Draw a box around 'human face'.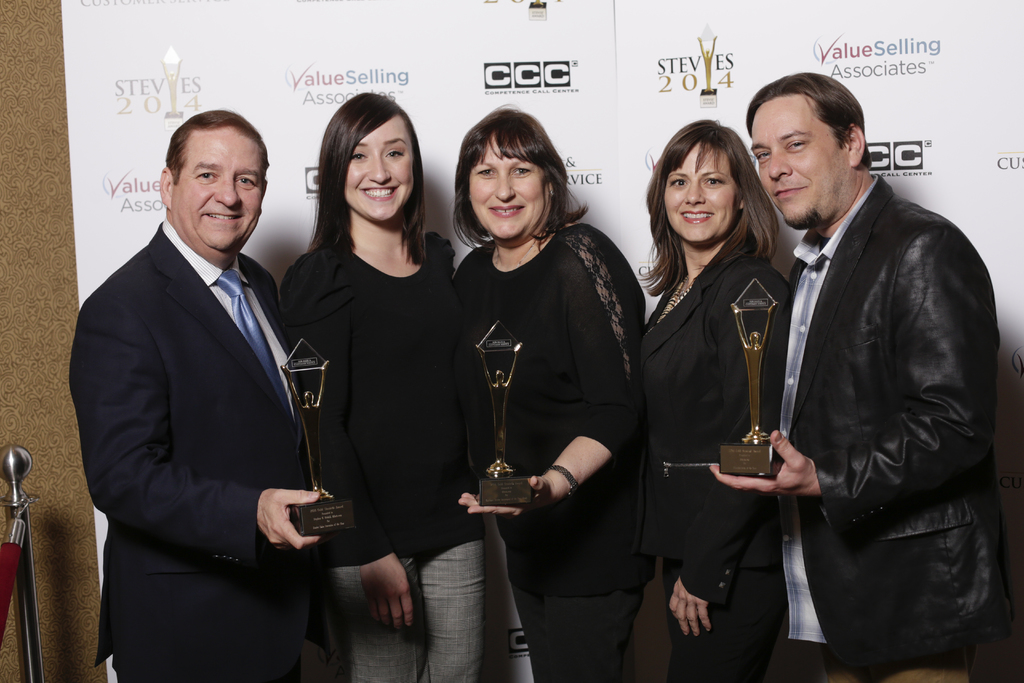
(748,96,856,230).
